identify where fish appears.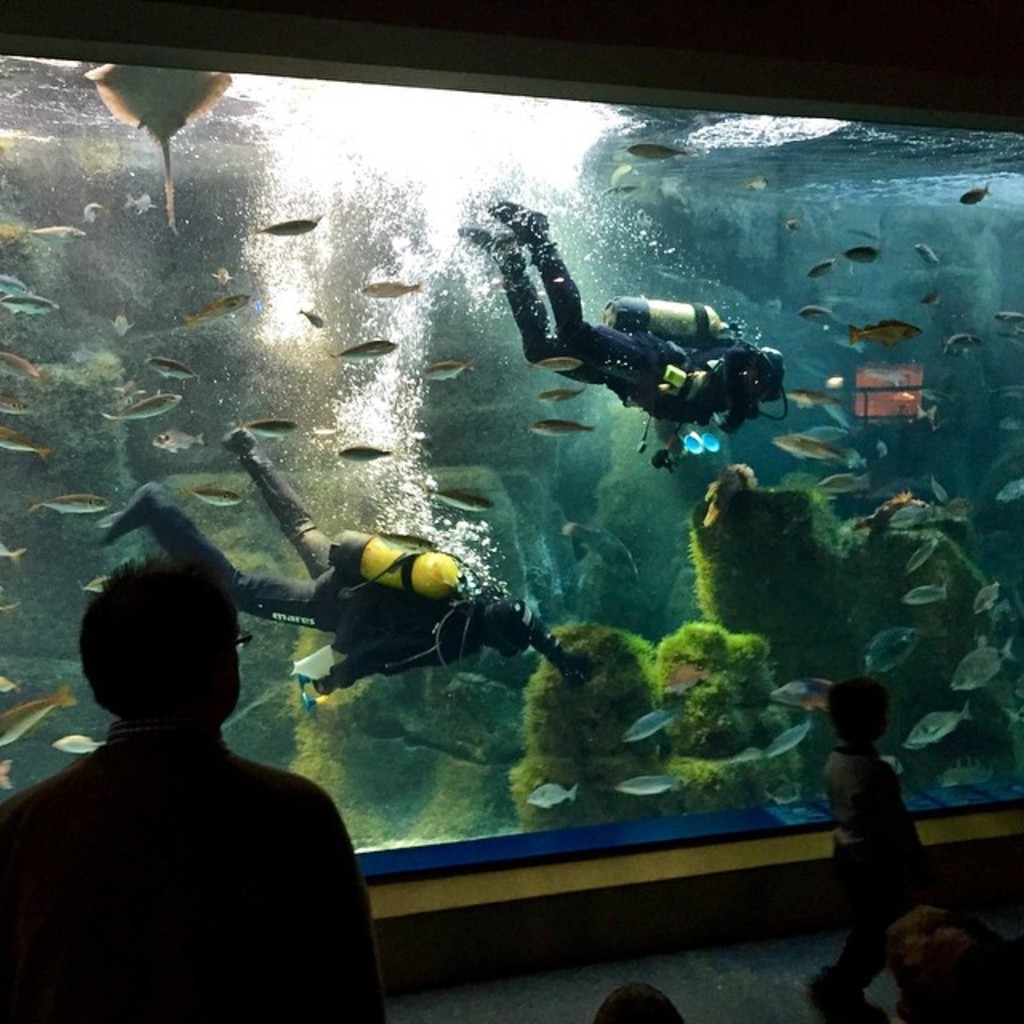
Appears at select_region(770, 678, 835, 714).
